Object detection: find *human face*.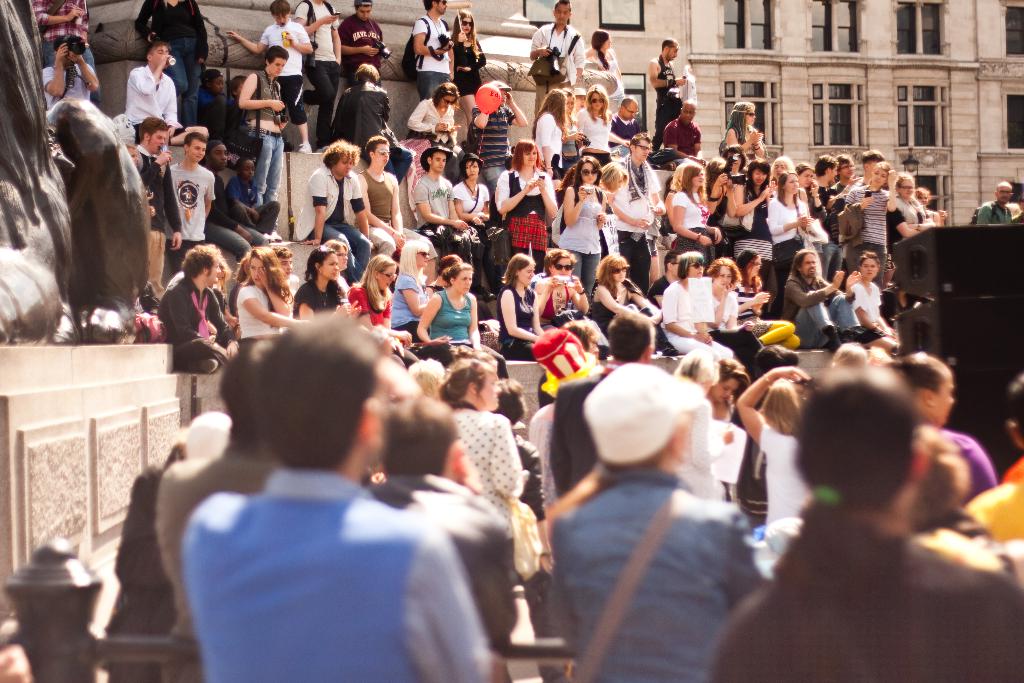
bbox=[247, 258, 272, 288].
